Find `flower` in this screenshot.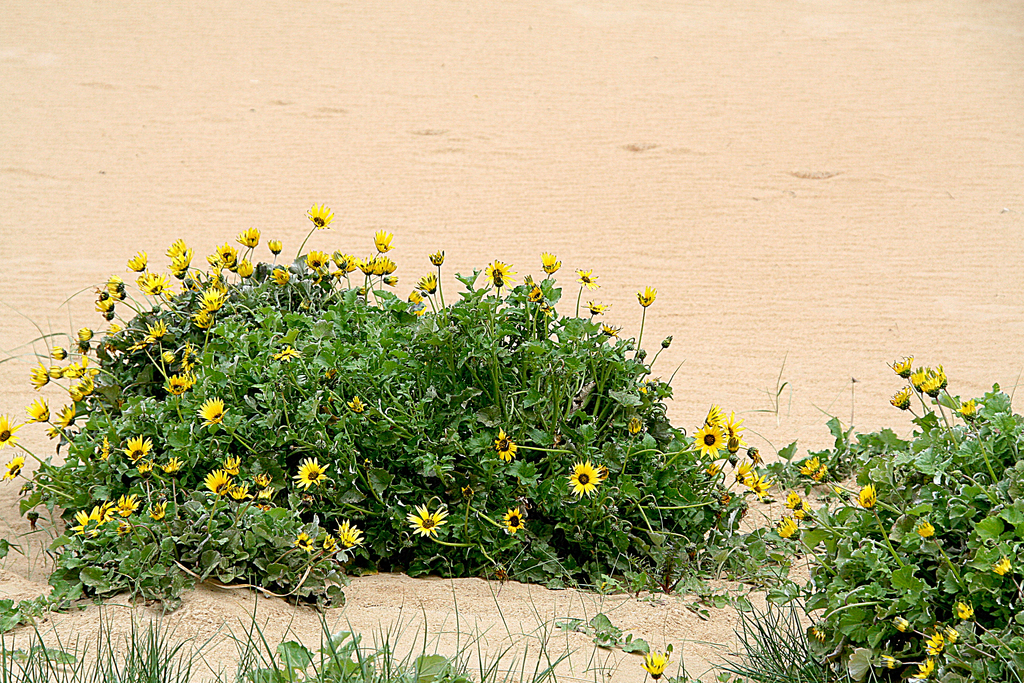
The bounding box for `flower` is bbox=(193, 391, 227, 431).
